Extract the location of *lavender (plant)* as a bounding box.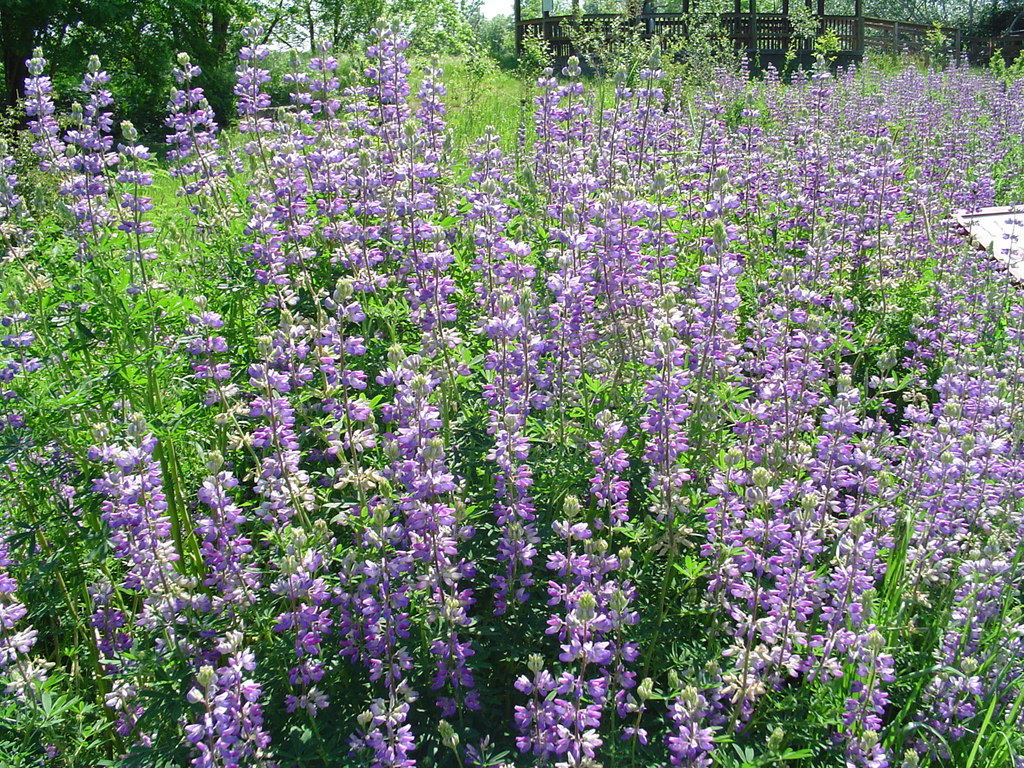
bbox(405, 70, 454, 205).
